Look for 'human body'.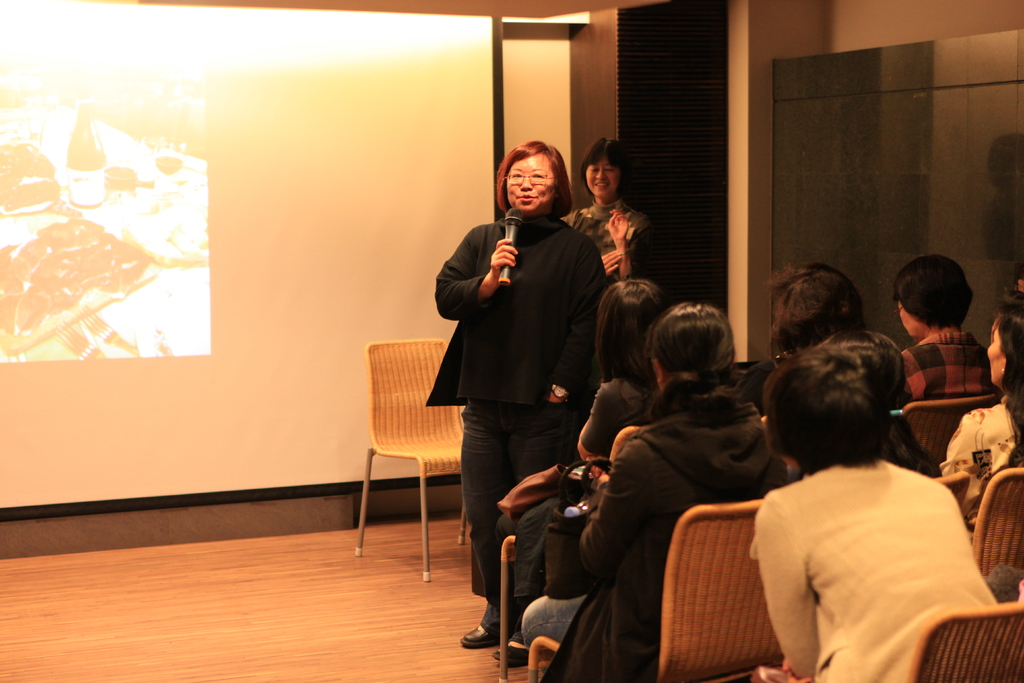
Found: rect(456, 245, 938, 682).
